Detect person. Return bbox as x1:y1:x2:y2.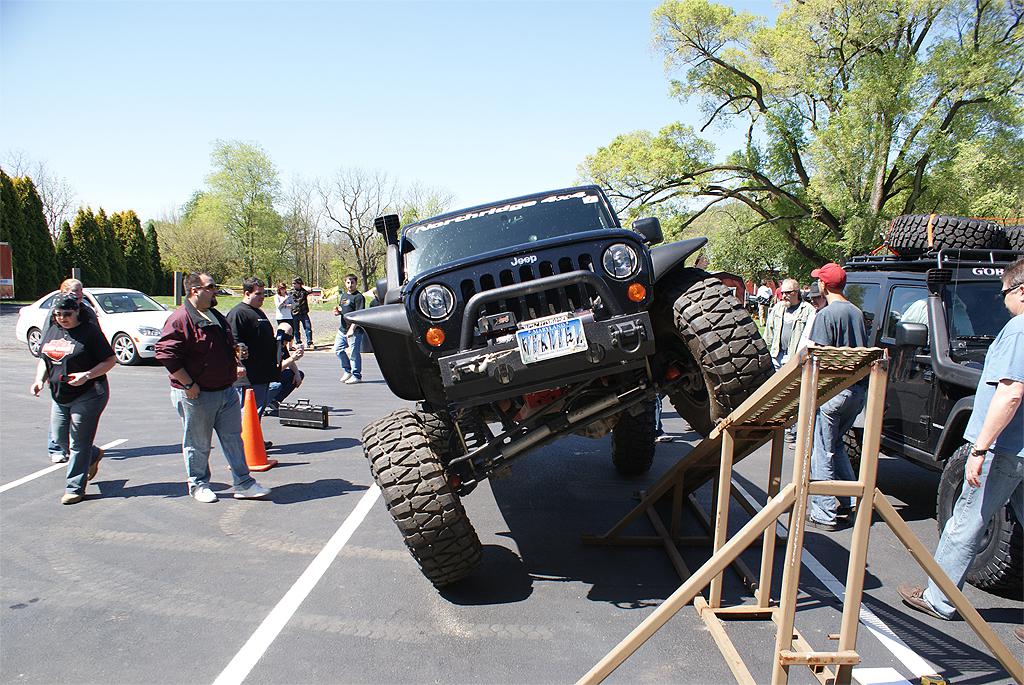
267:318:305:412.
